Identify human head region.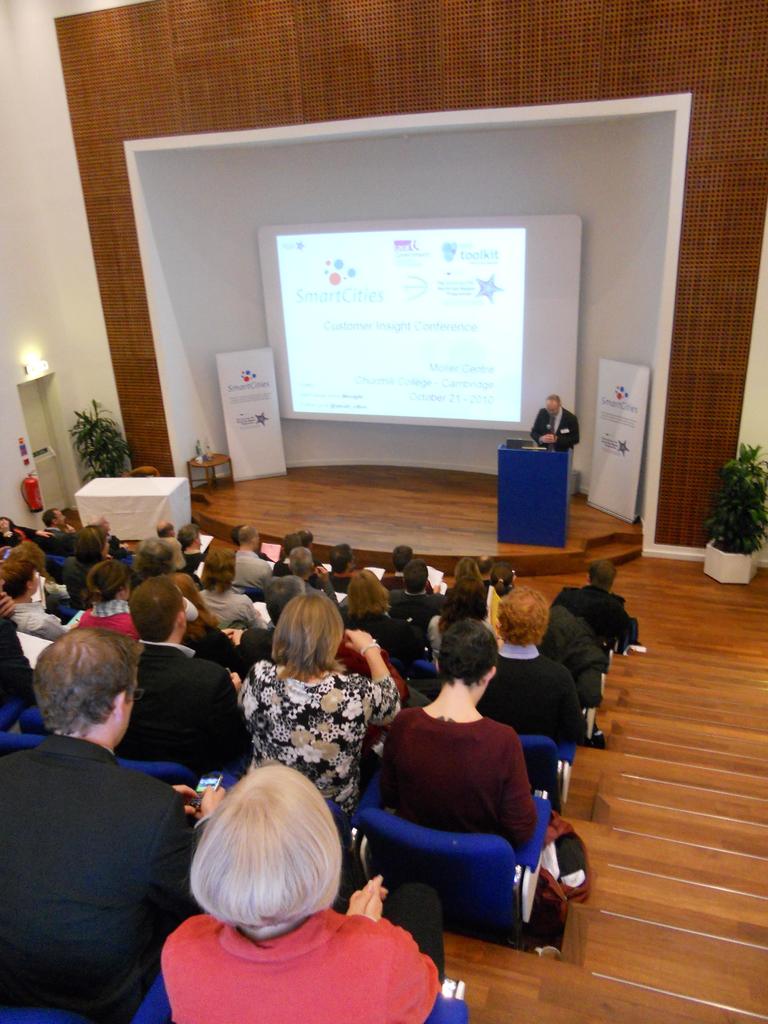
Region: region(266, 570, 304, 618).
